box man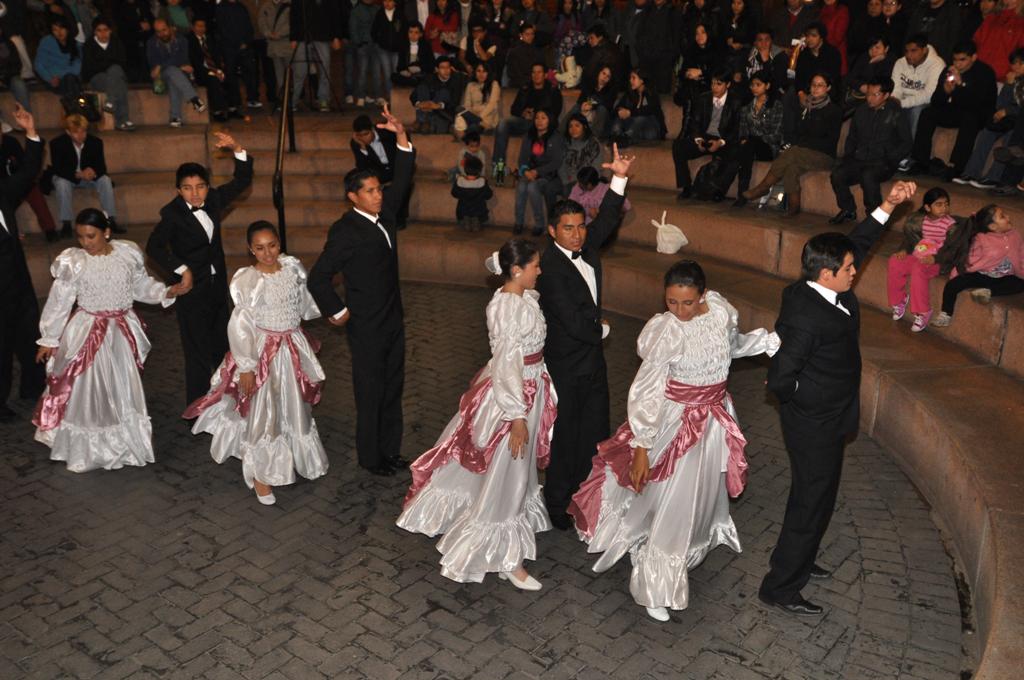
detection(891, 34, 948, 173)
